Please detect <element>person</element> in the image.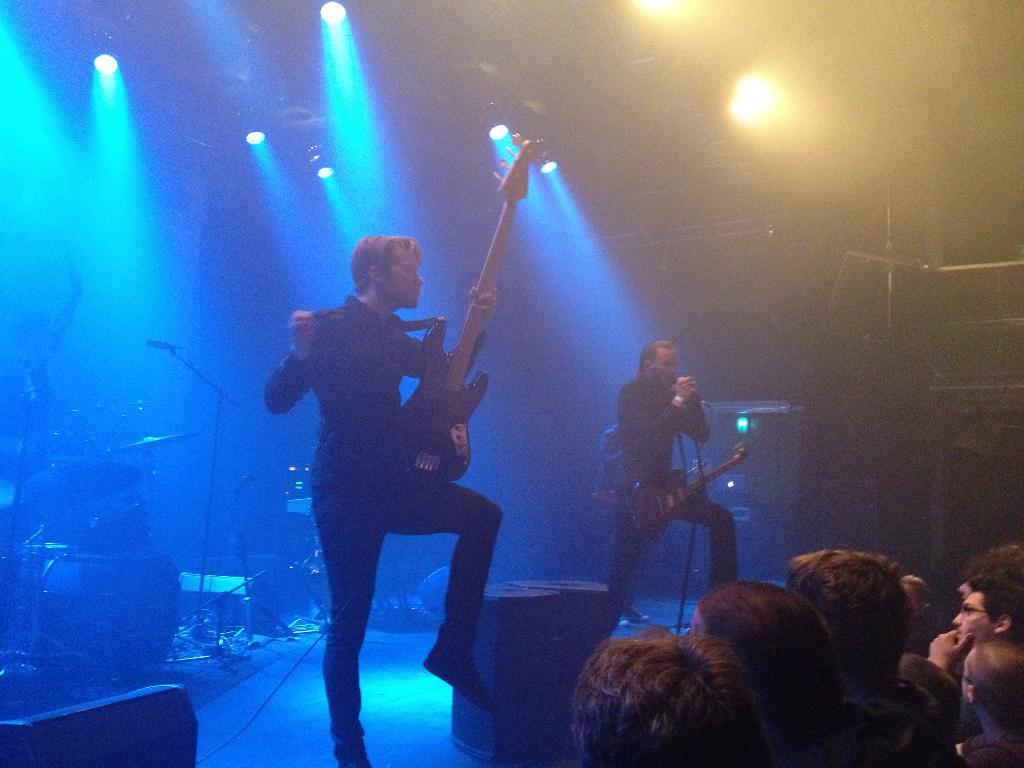
[607,339,740,624].
